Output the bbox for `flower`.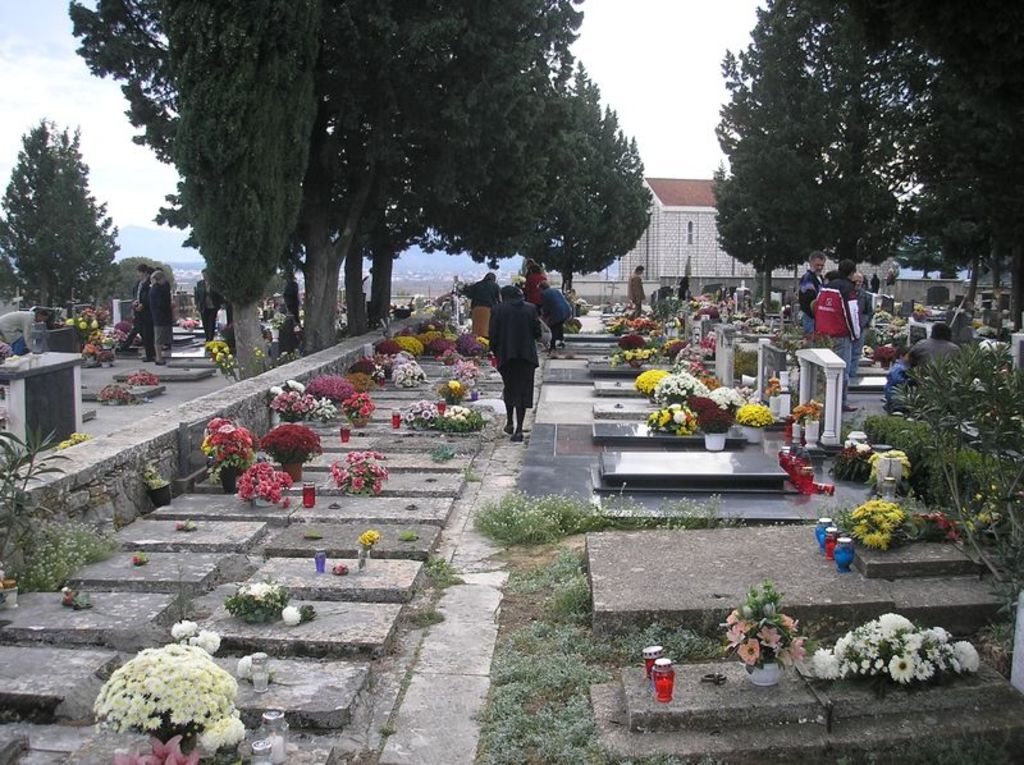
bbox=[451, 361, 483, 377].
